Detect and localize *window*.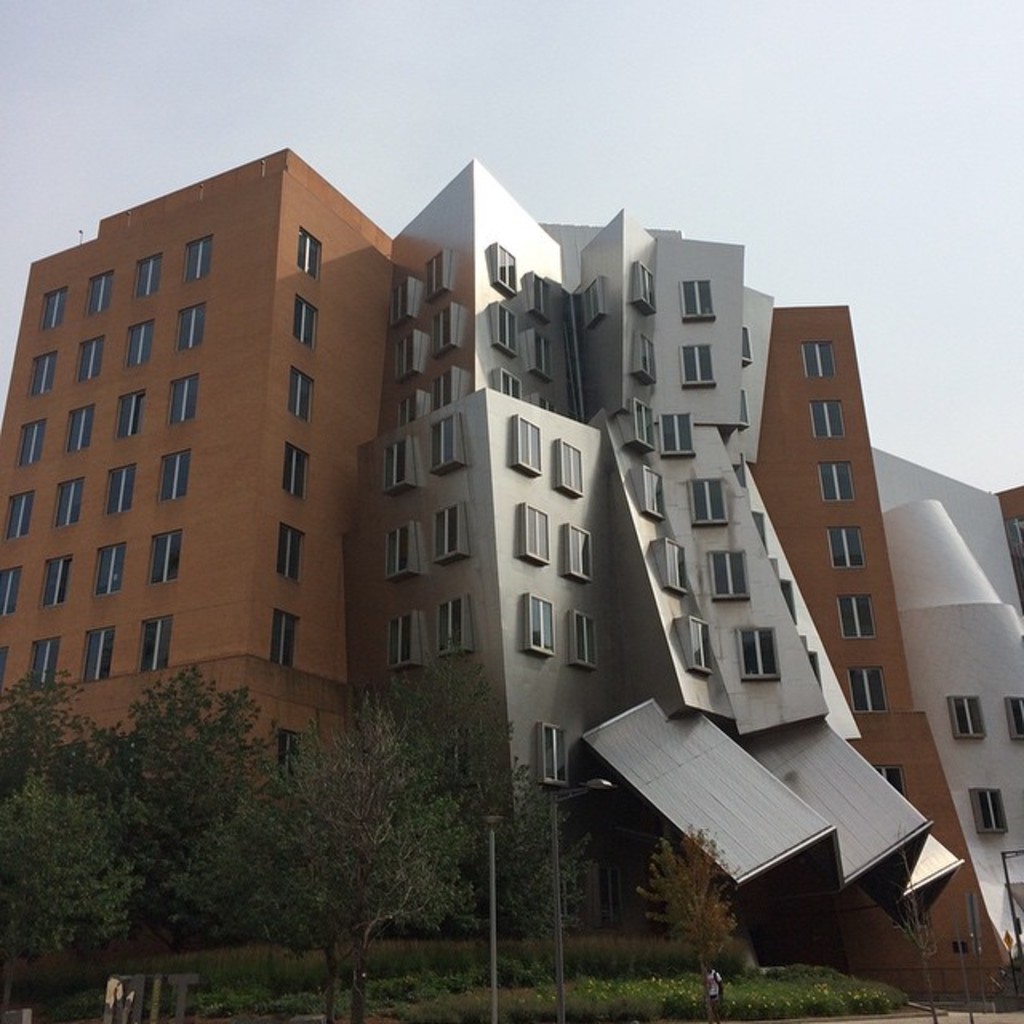
Localized at detection(563, 525, 589, 582).
